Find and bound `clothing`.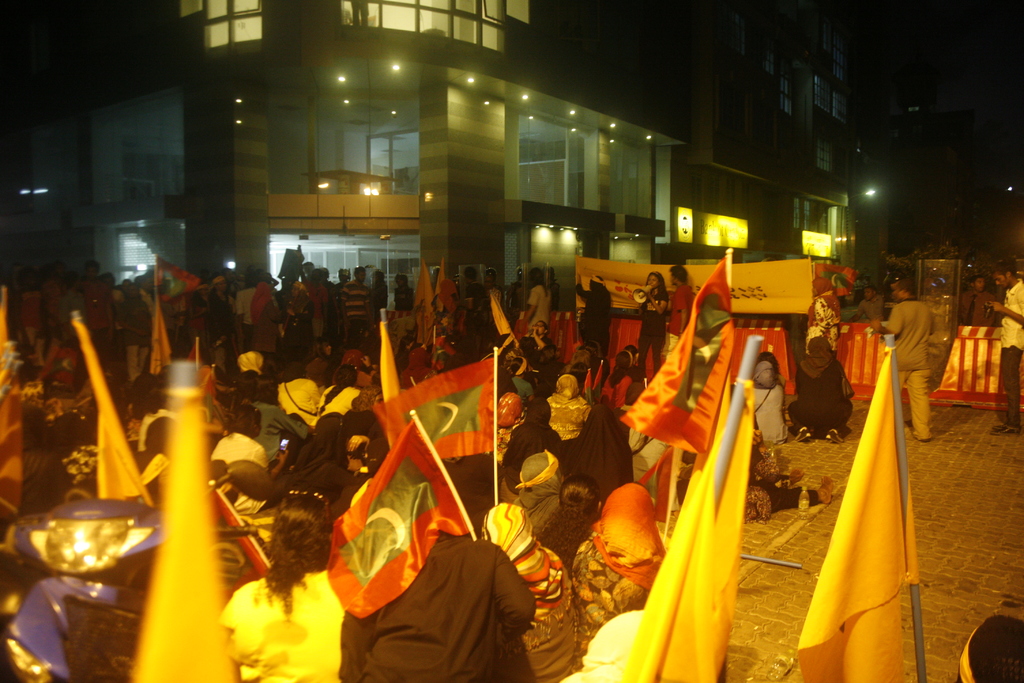
Bound: {"x1": 790, "y1": 336, "x2": 851, "y2": 434}.
